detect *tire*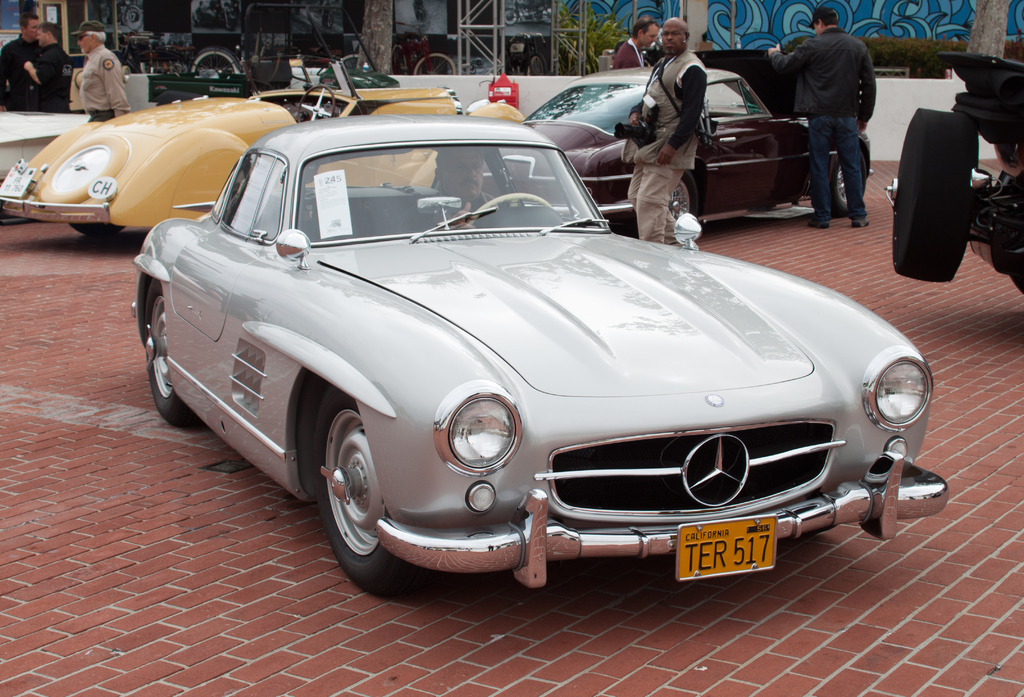
bbox=[310, 396, 402, 589]
